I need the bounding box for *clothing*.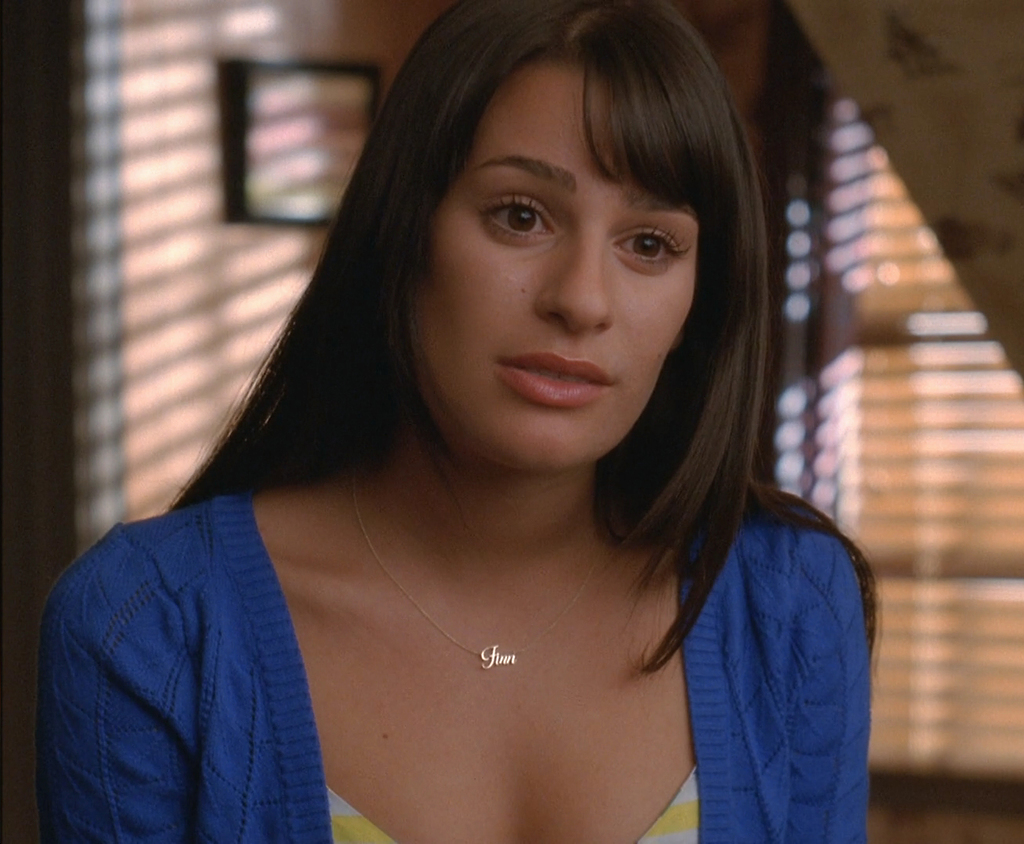
Here it is: 62 451 827 827.
